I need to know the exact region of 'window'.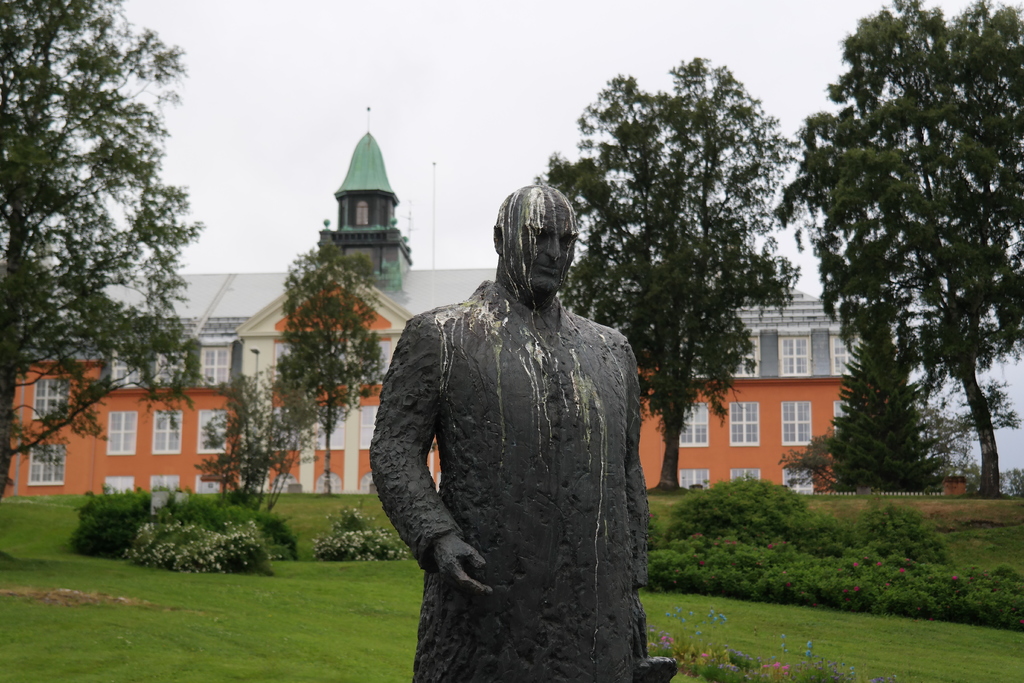
Region: 198,410,226,452.
